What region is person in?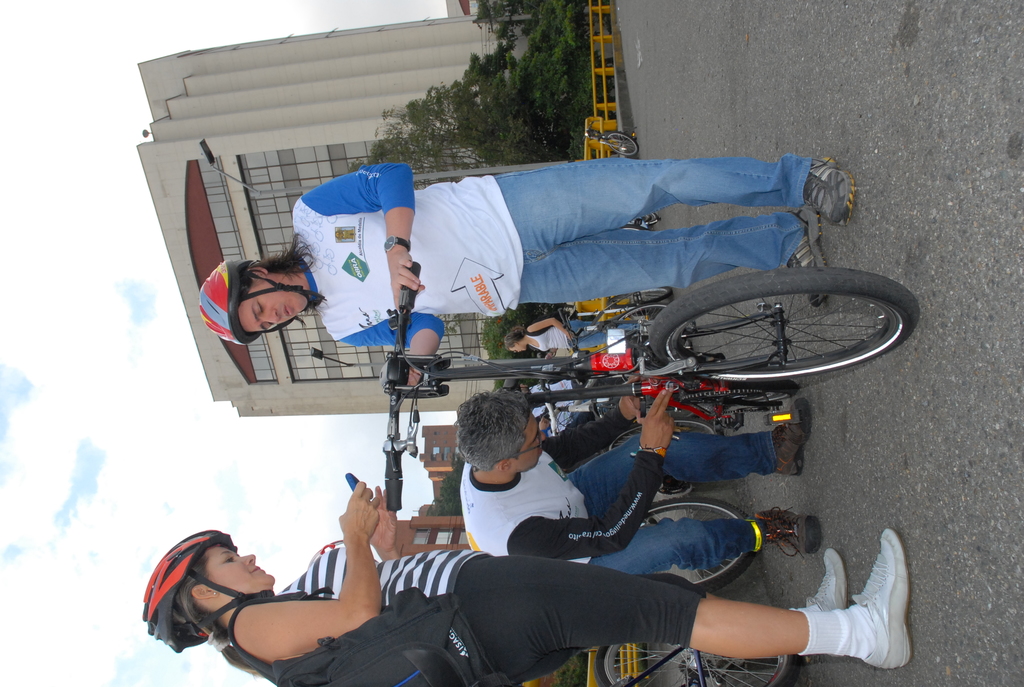
<region>140, 479, 916, 686</region>.
